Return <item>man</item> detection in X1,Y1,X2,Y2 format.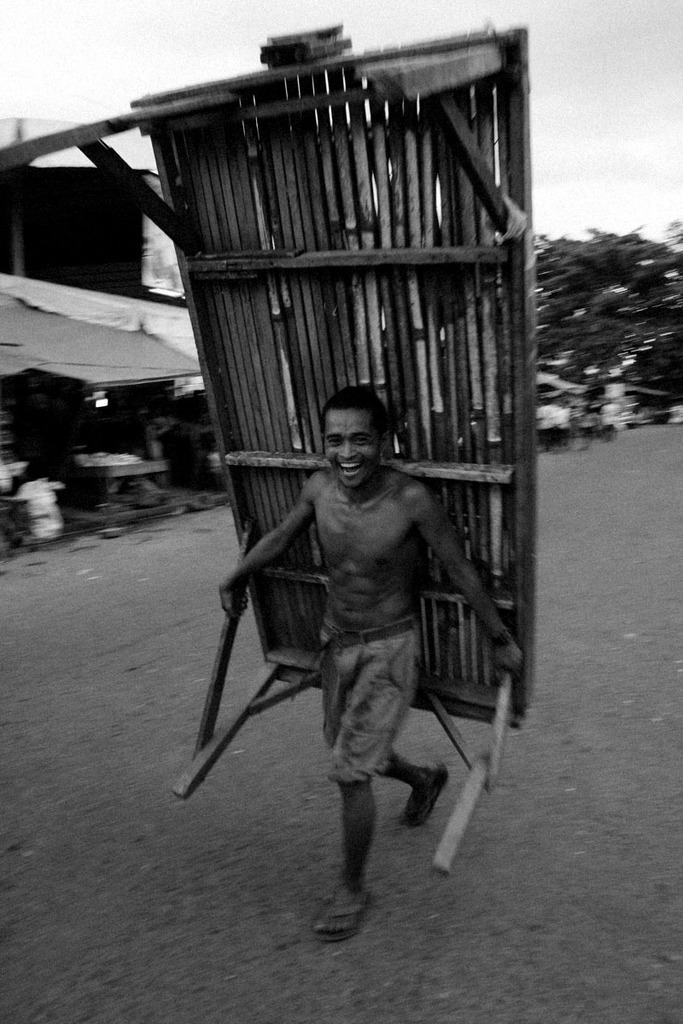
223,328,497,933.
